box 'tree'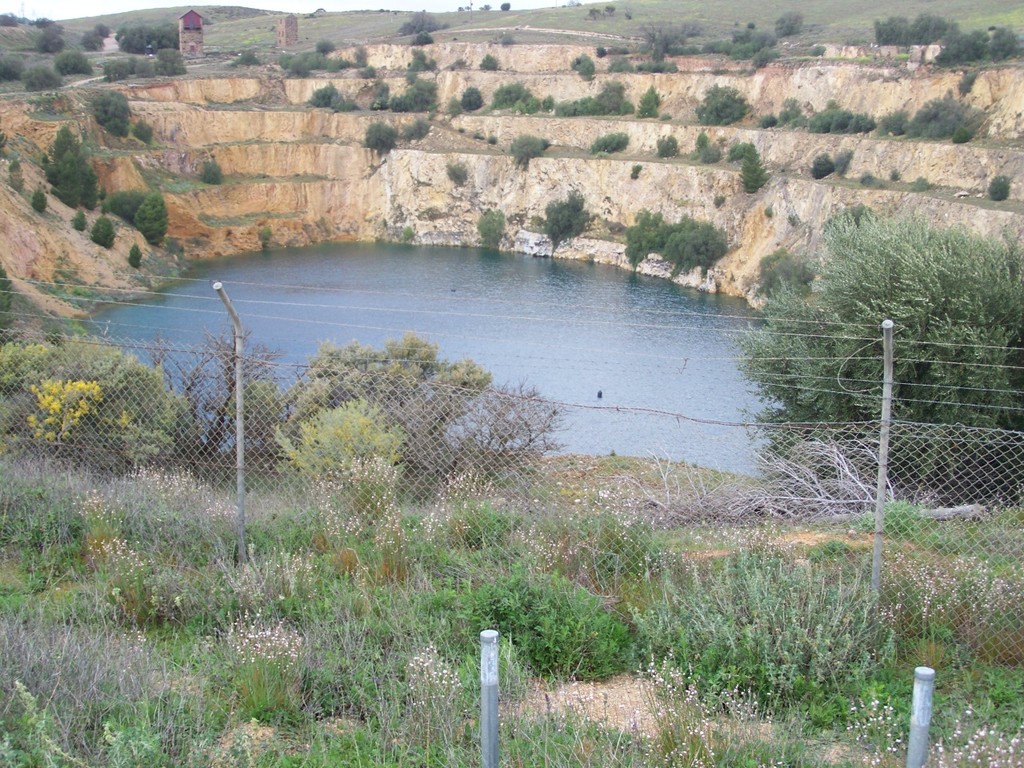
{"left": 128, "top": 191, "right": 175, "bottom": 243}
